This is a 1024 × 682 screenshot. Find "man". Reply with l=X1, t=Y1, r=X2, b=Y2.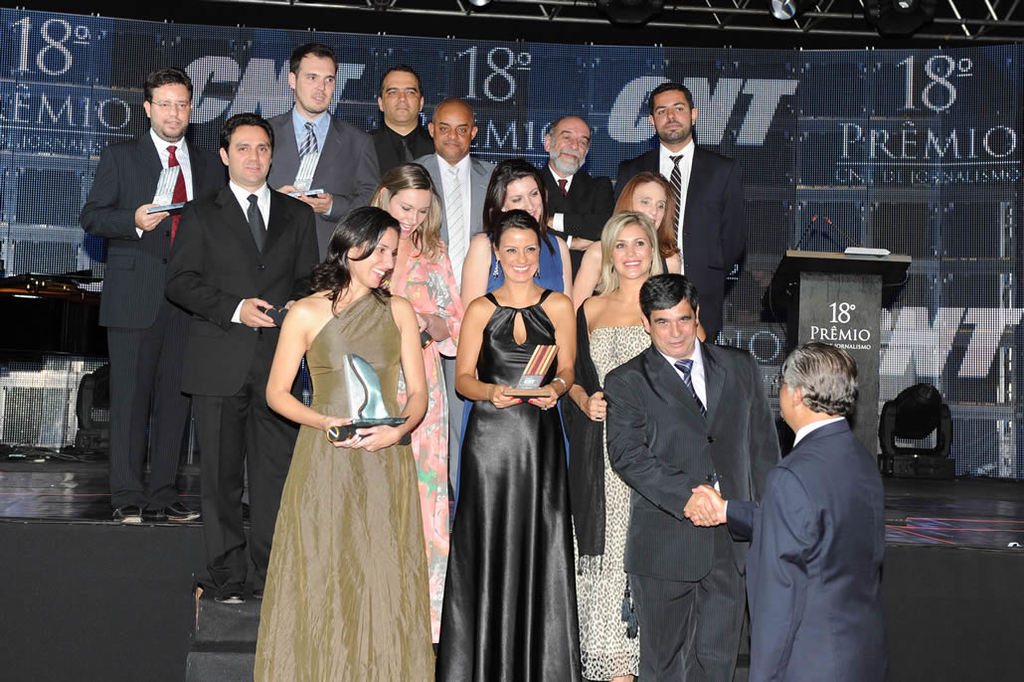
l=612, t=79, r=749, b=336.
